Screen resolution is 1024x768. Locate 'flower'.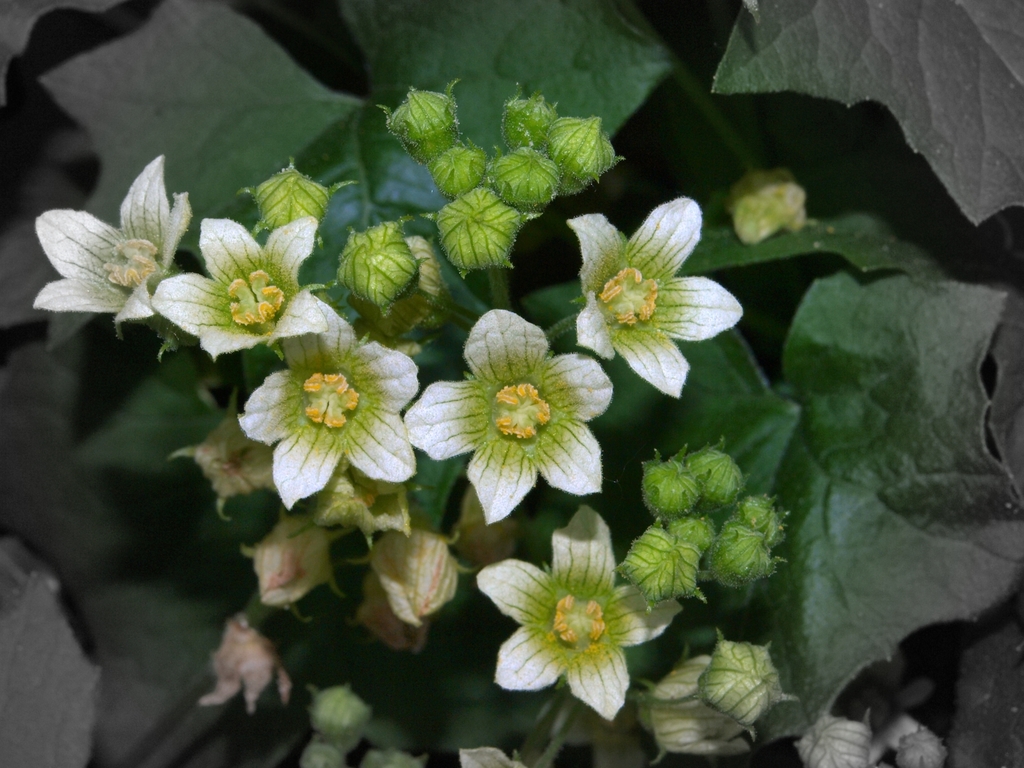
box=[790, 715, 945, 767].
